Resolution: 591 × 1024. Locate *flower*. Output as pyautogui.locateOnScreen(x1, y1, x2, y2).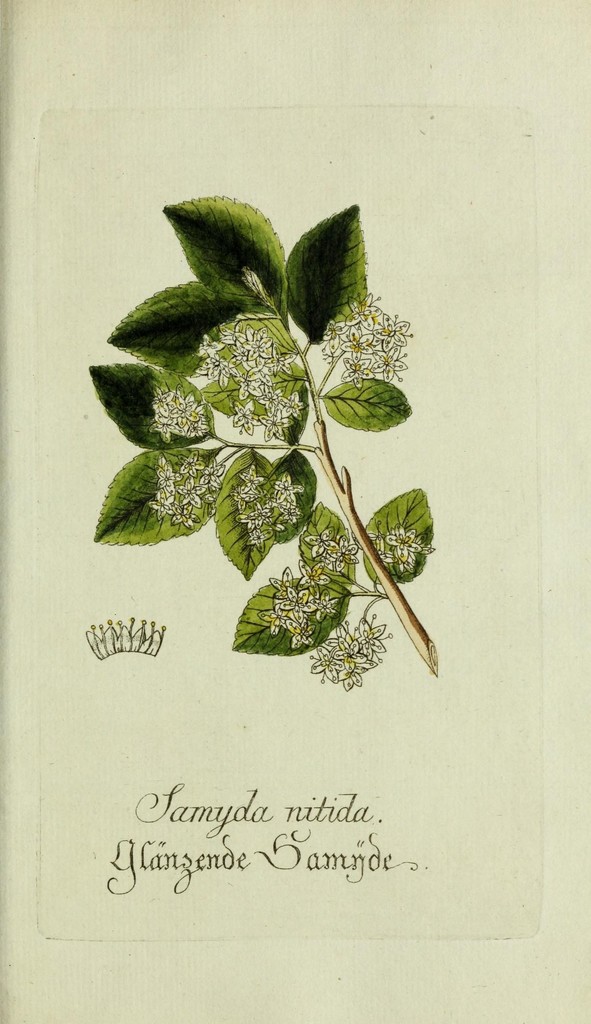
pyautogui.locateOnScreen(271, 568, 308, 598).
